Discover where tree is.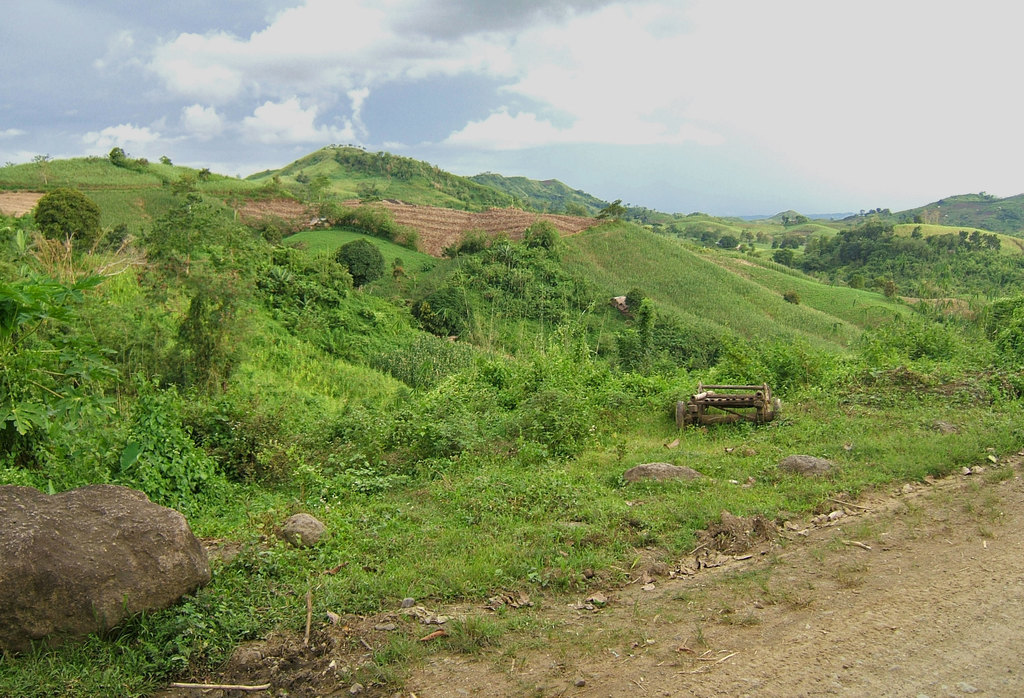
Discovered at detection(519, 218, 560, 247).
